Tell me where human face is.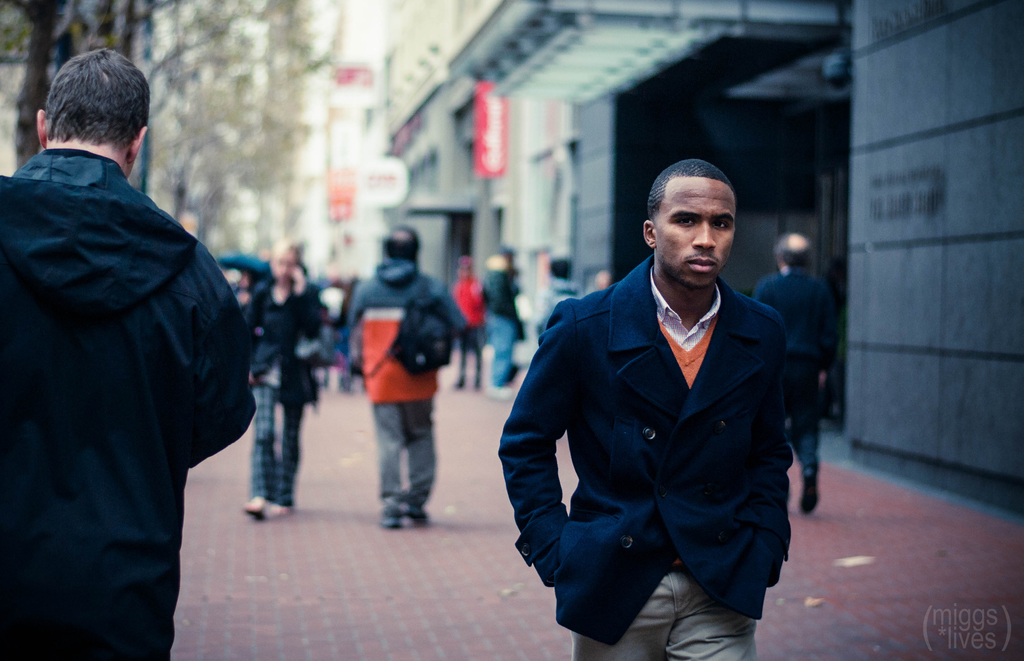
human face is at crop(653, 177, 736, 285).
